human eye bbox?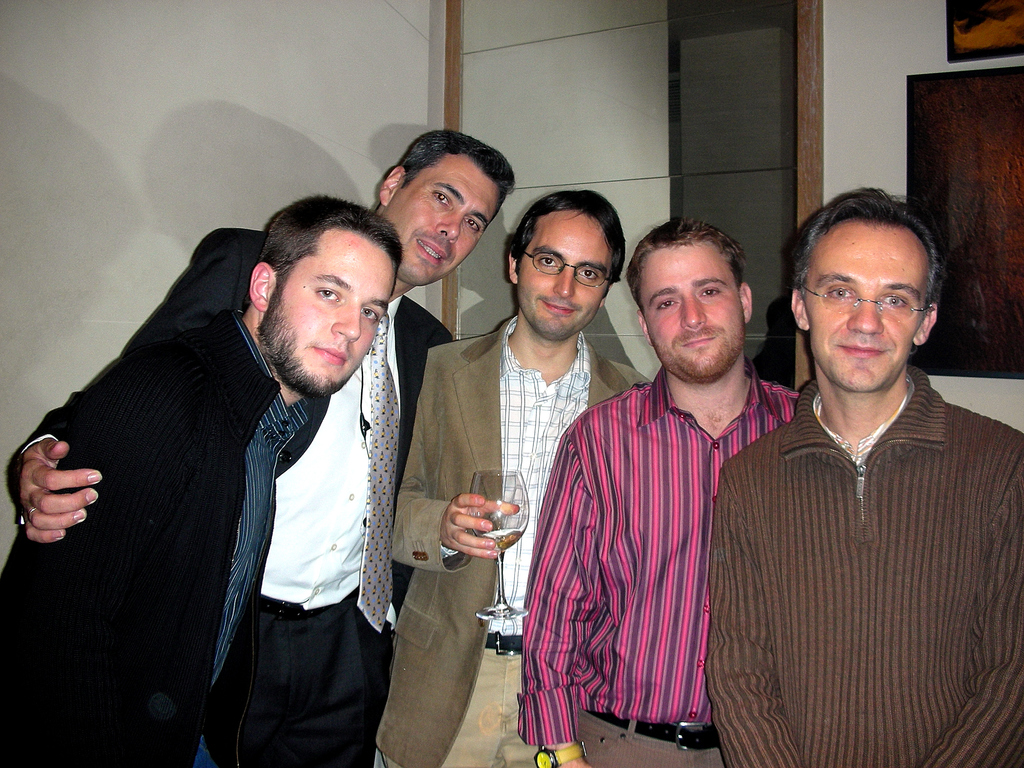
detection(698, 282, 730, 299)
